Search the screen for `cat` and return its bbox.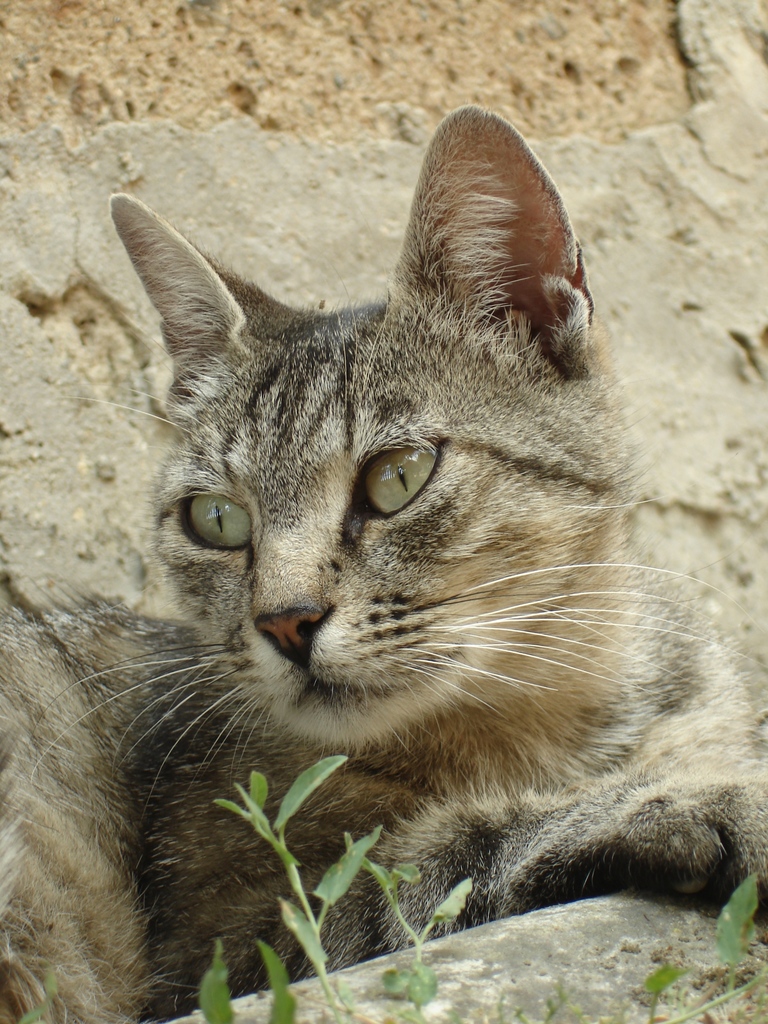
Found: <region>0, 99, 767, 1023</region>.
